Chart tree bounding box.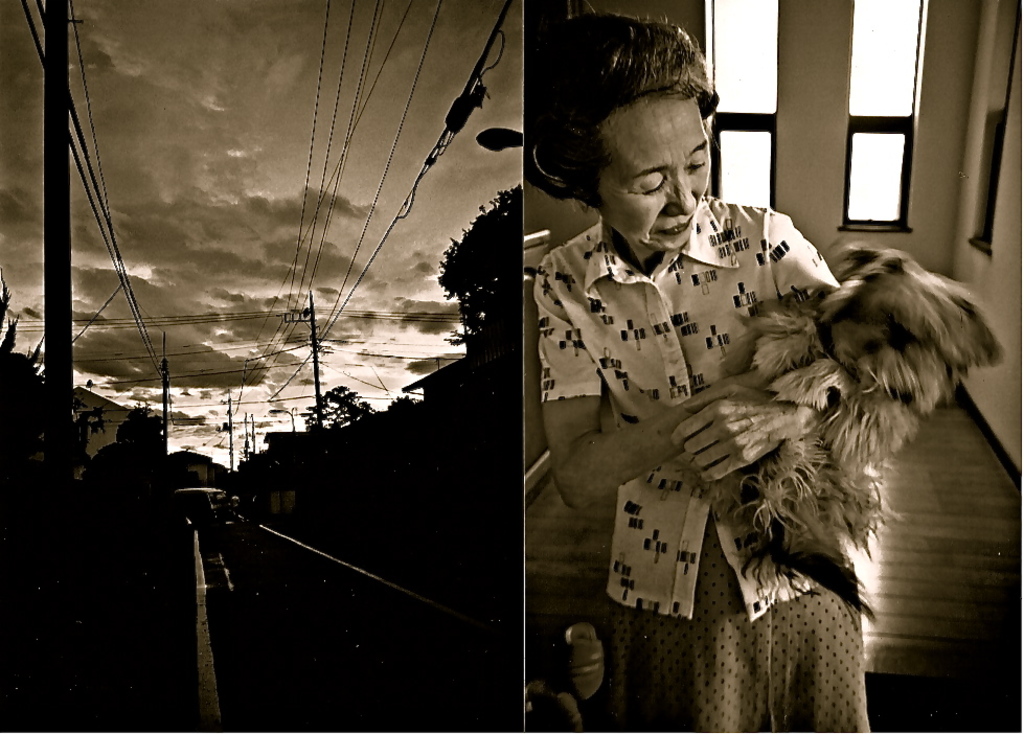
Charted: [392, 388, 427, 410].
